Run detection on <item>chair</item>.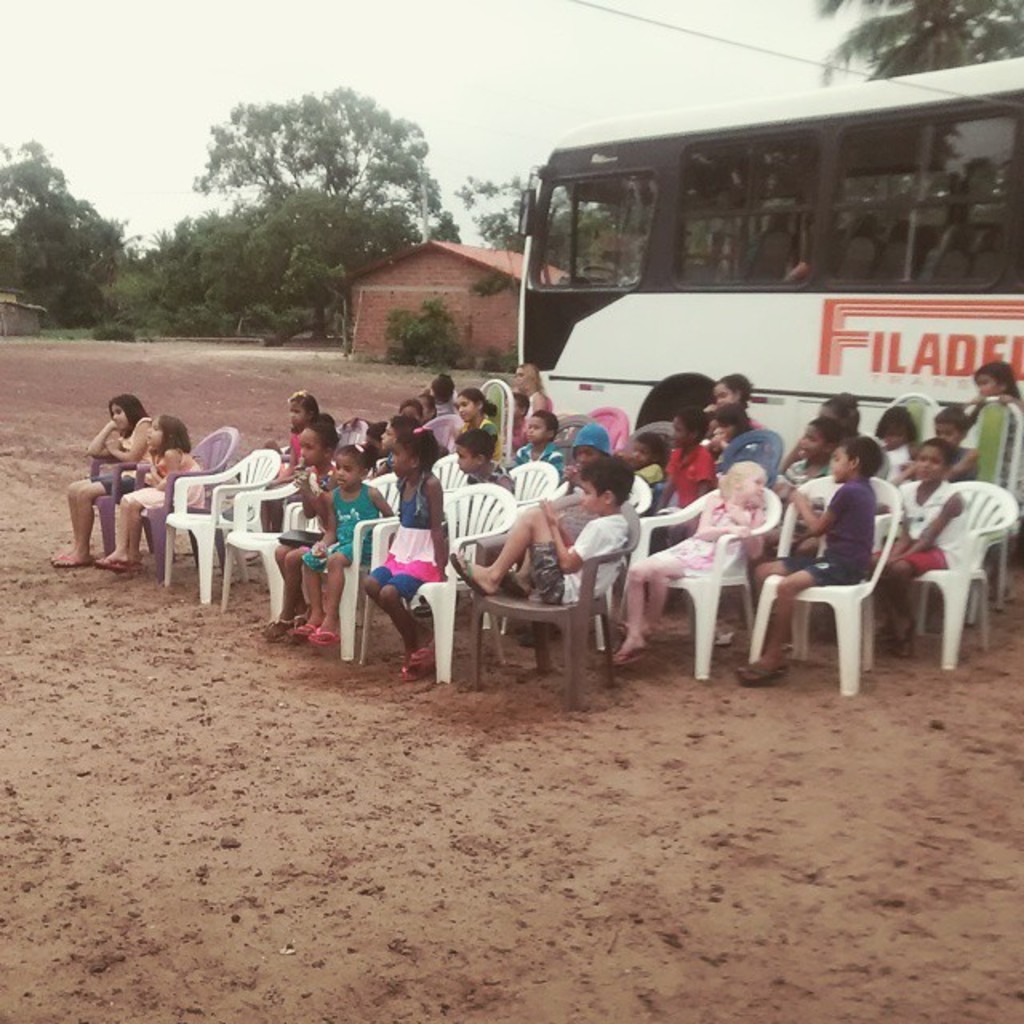
Result: bbox(938, 395, 1022, 603).
